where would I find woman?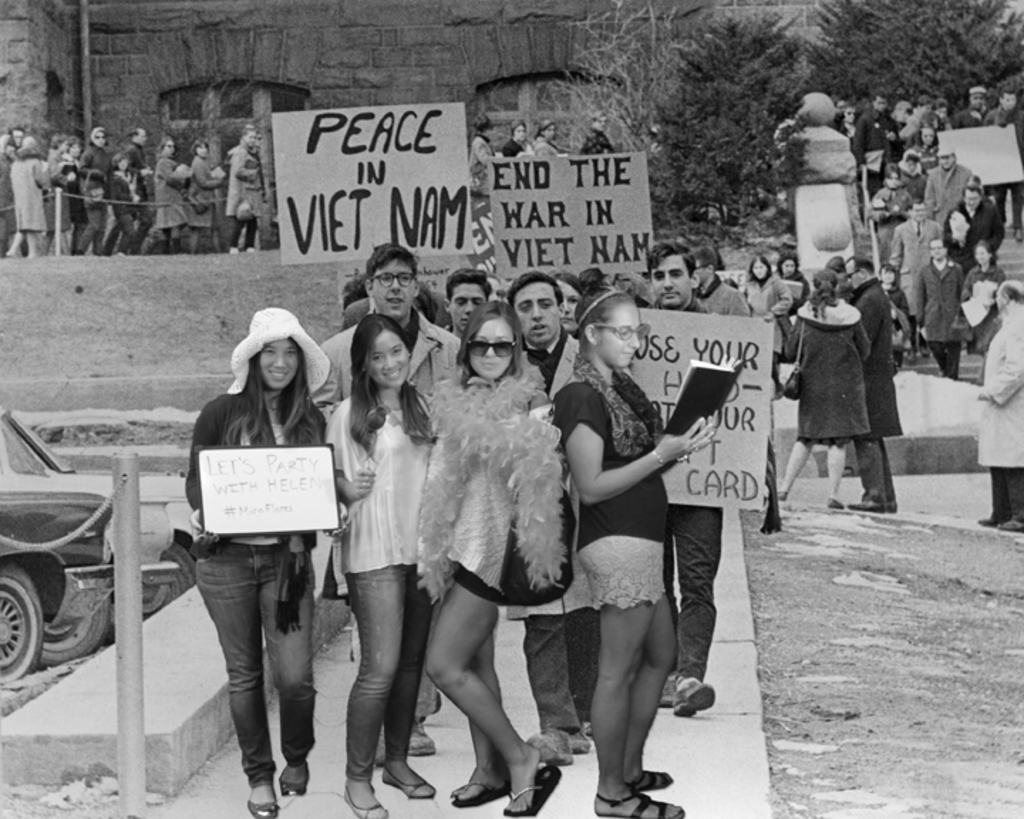
At (742,252,792,402).
